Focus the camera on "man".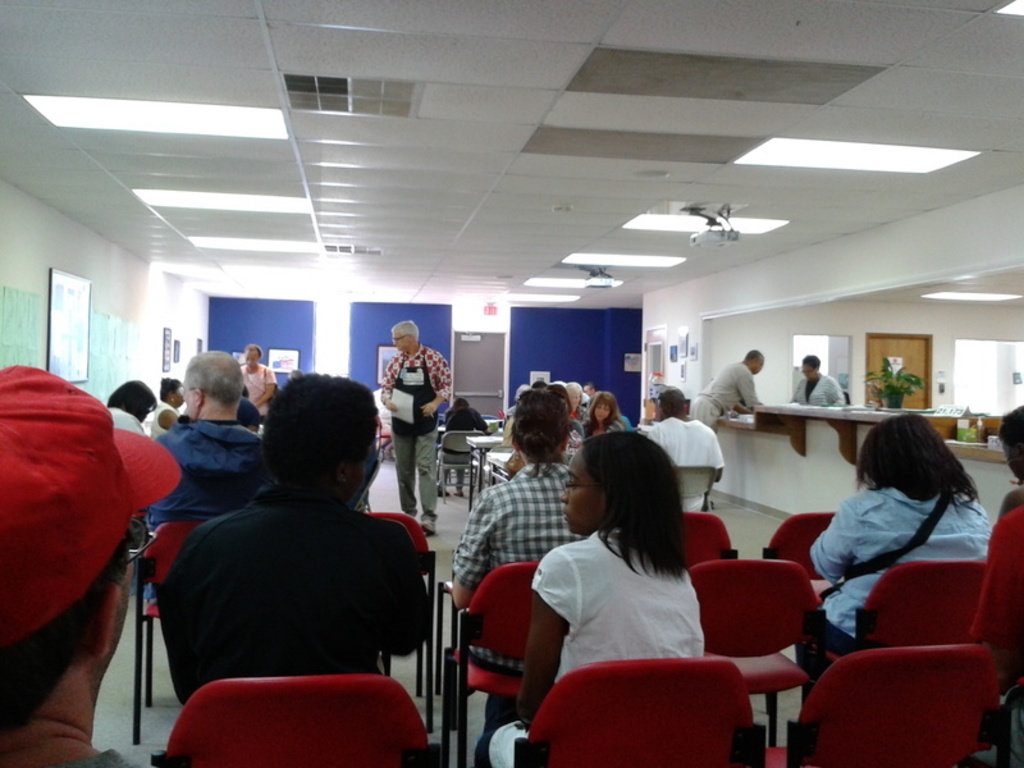
Focus region: 136:375:458:750.
